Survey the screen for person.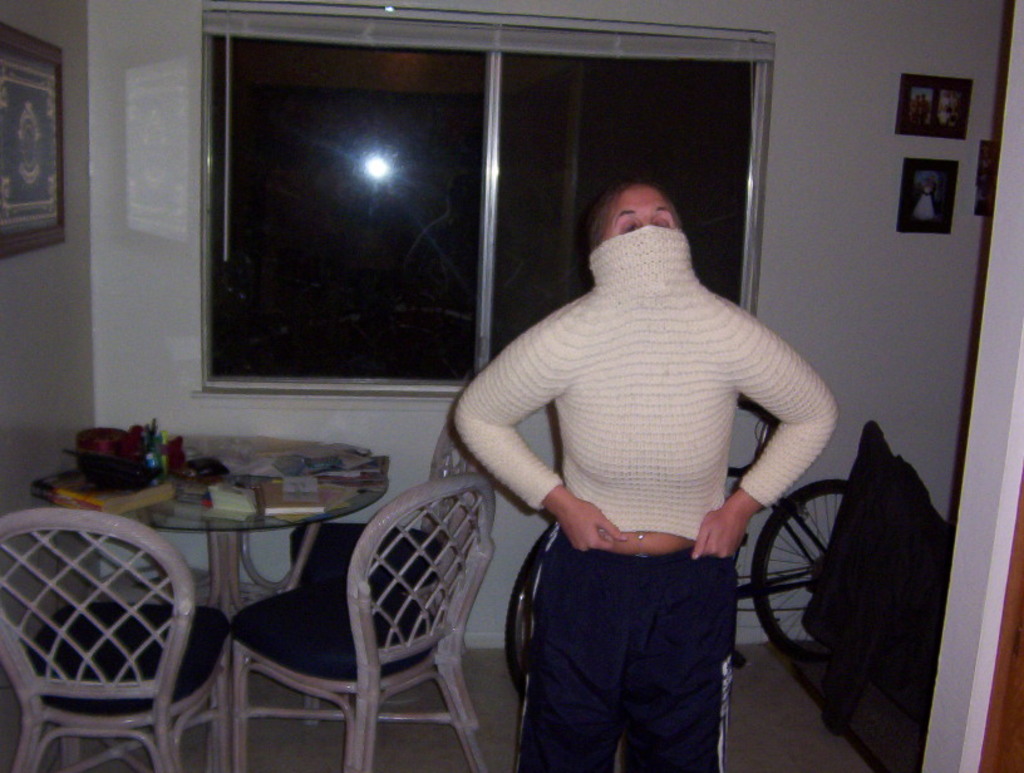
Survey found: <region>444, 112, 822, 763</region>.
